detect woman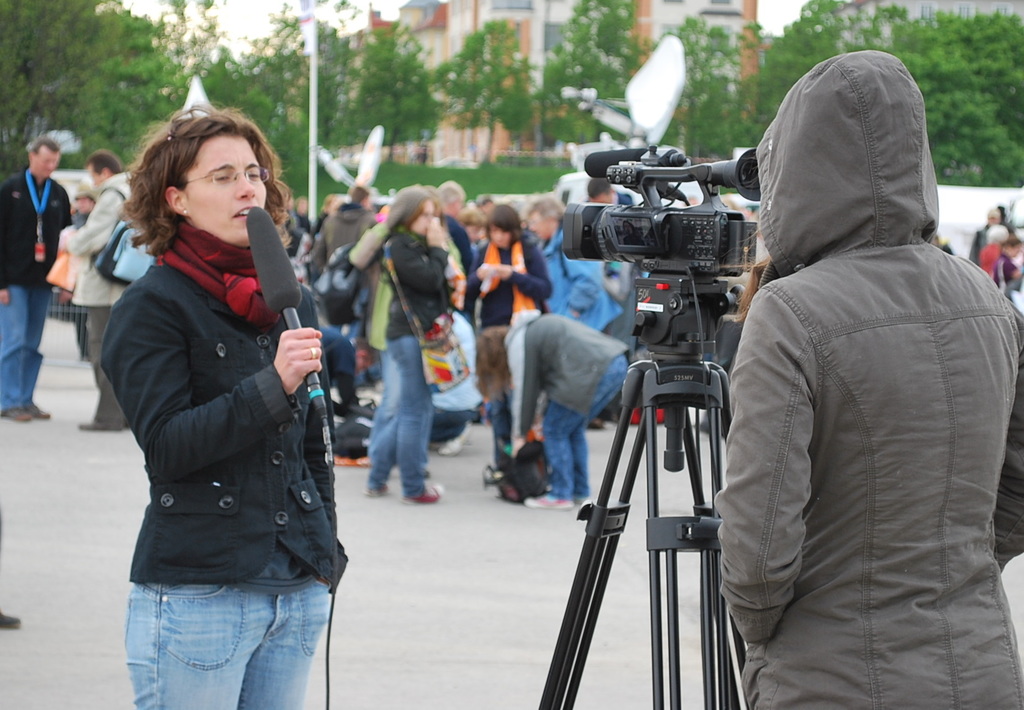
bbox=[463, 202, 544, 479]
